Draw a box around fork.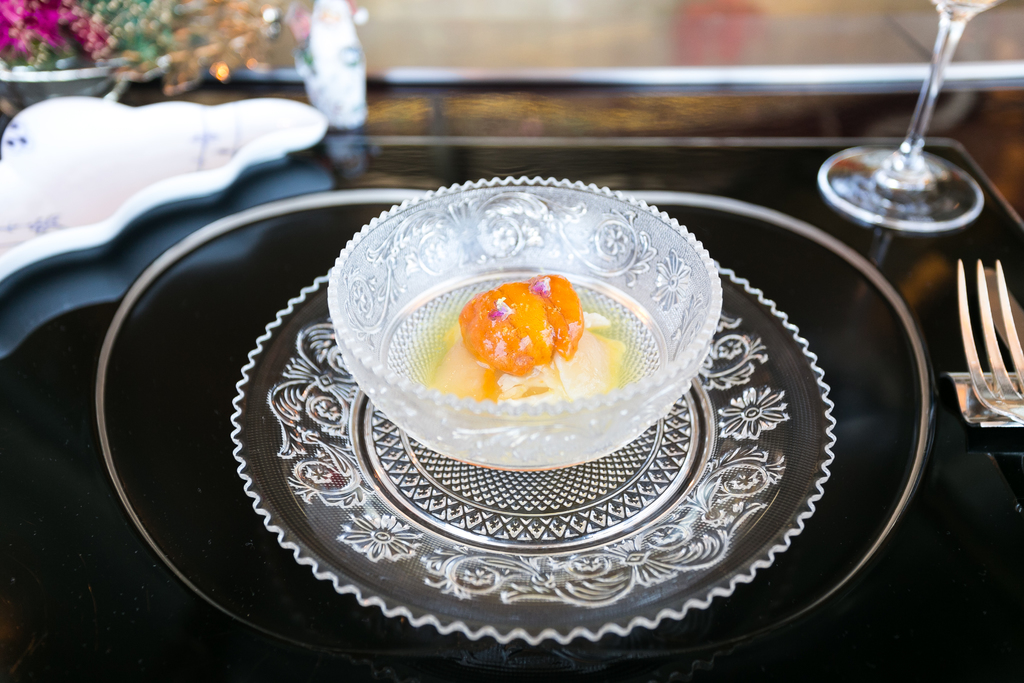
<region>956, 254, 1023, 431</region>.
